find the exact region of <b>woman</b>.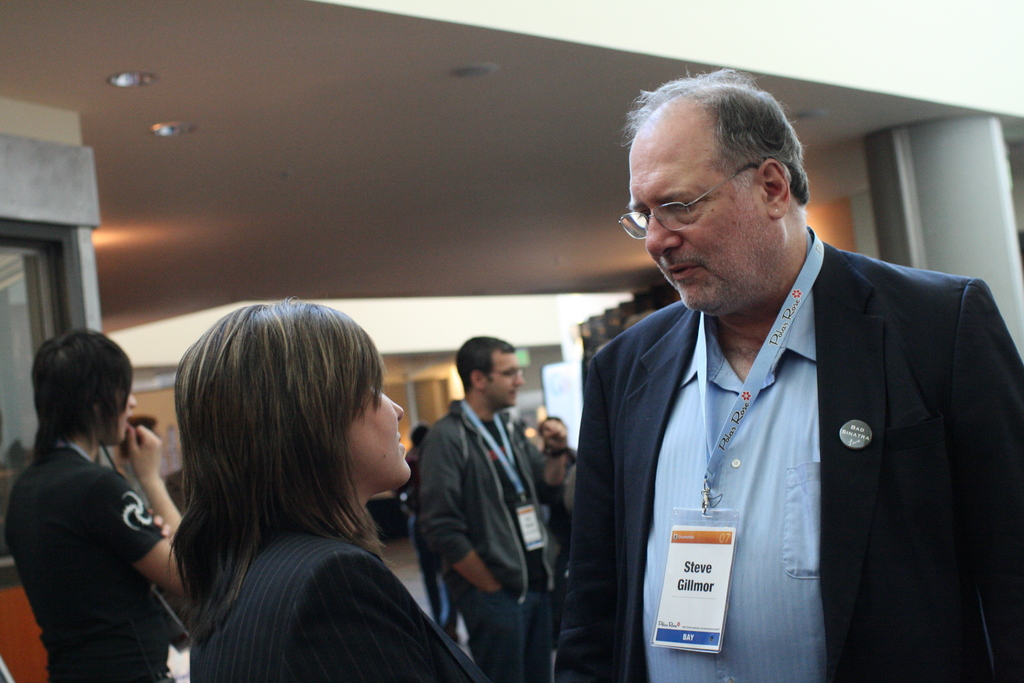
Exact region: [561, 145, 1023, 682].
